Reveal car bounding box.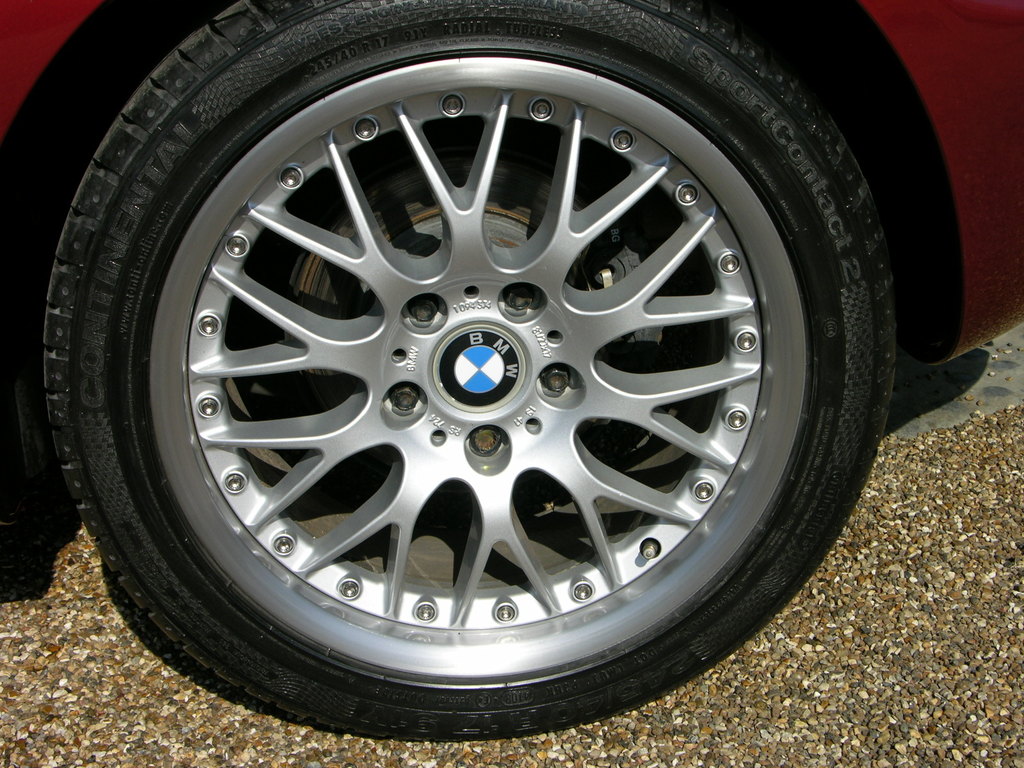
Revealed: select_region(0, 0, 1023, 742).
